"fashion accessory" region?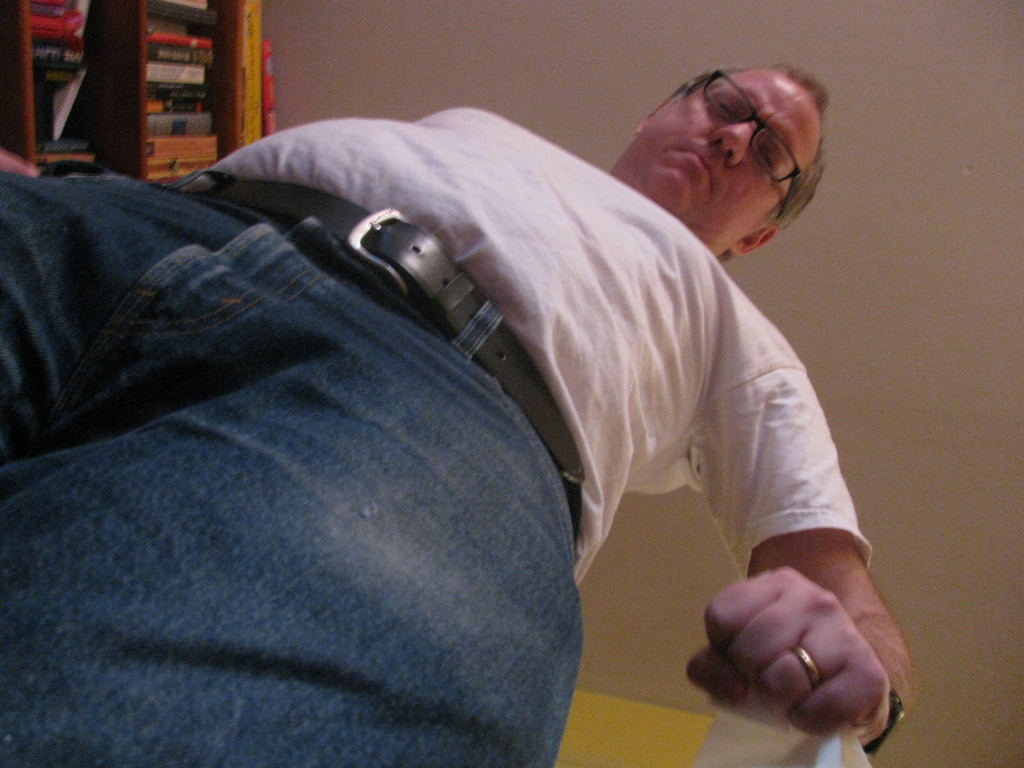
crop(792, 642, 826, 694)
